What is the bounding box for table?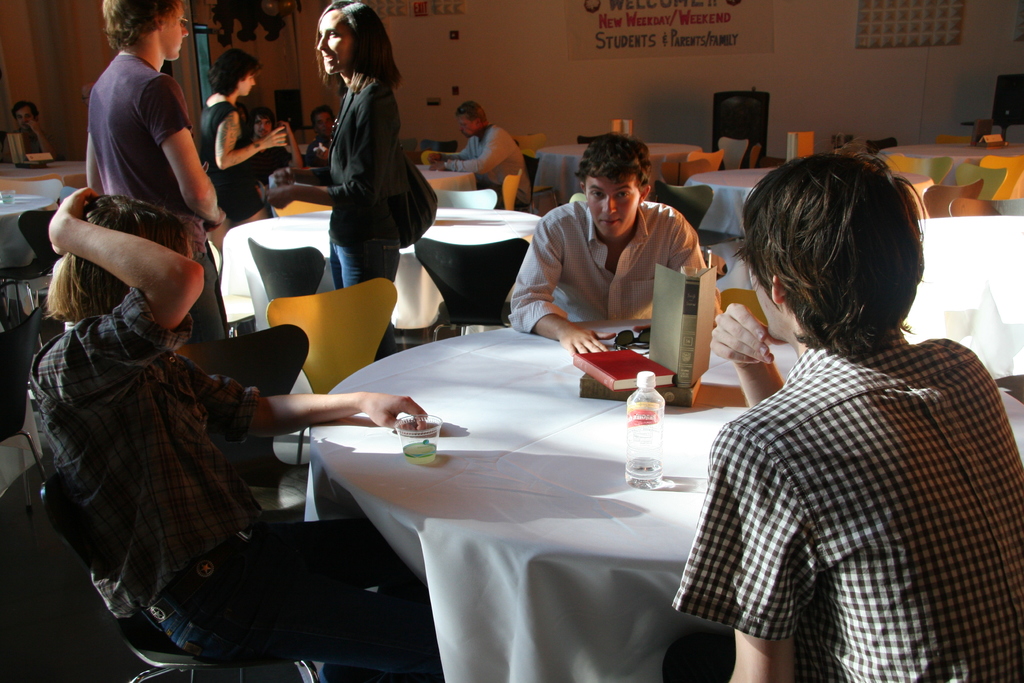
x1=908 y1=210 x2=1023 y2=378.
